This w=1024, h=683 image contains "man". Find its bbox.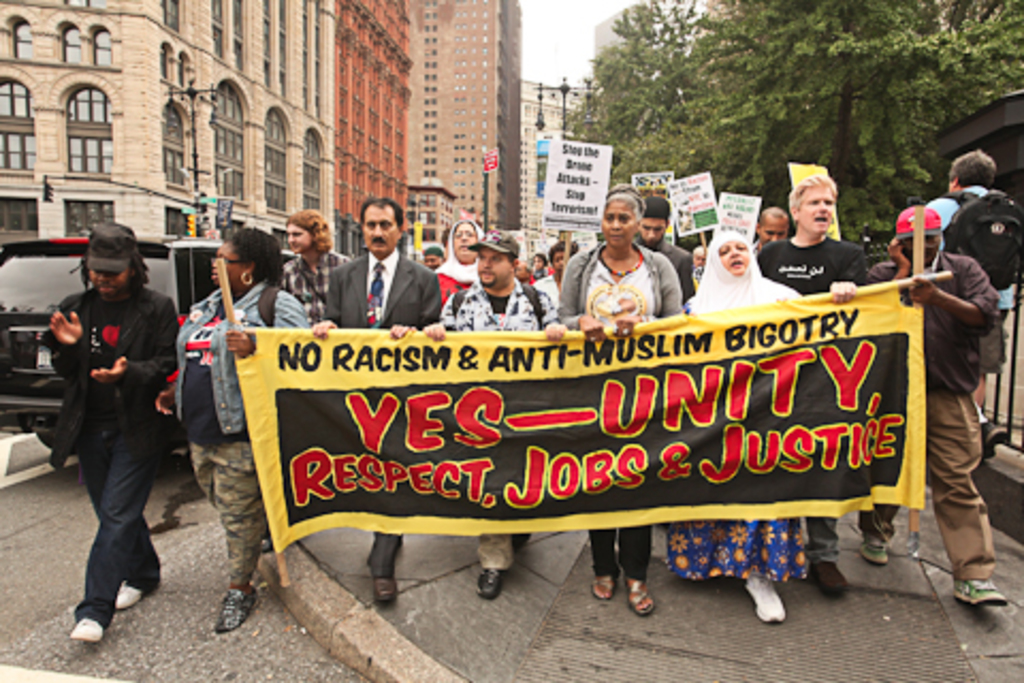
{"x1": 875, "y1": 203, "x2": 1009, "y2": 615}.
